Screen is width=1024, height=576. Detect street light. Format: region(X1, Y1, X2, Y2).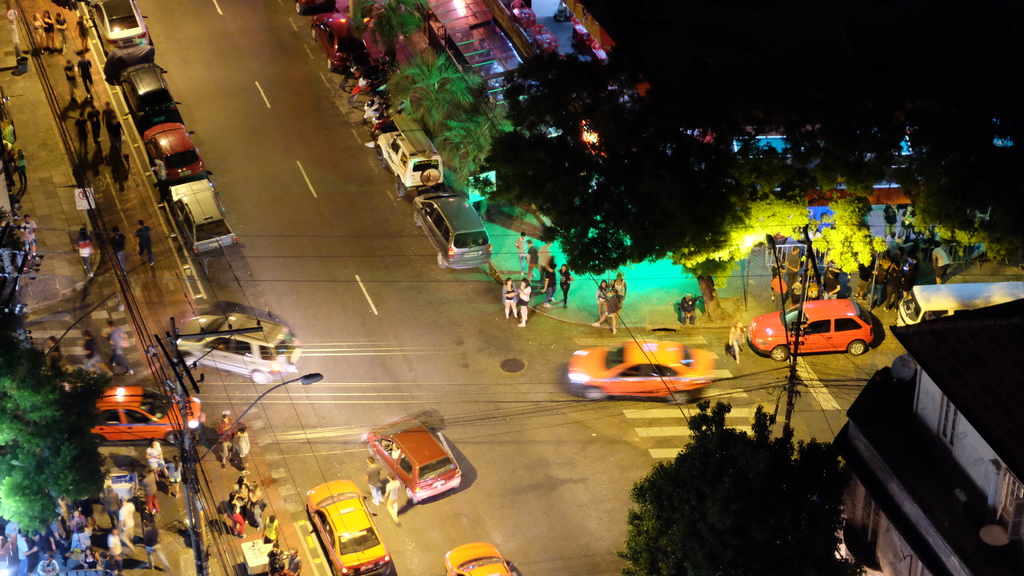
region(767, 217, 827, 486).
